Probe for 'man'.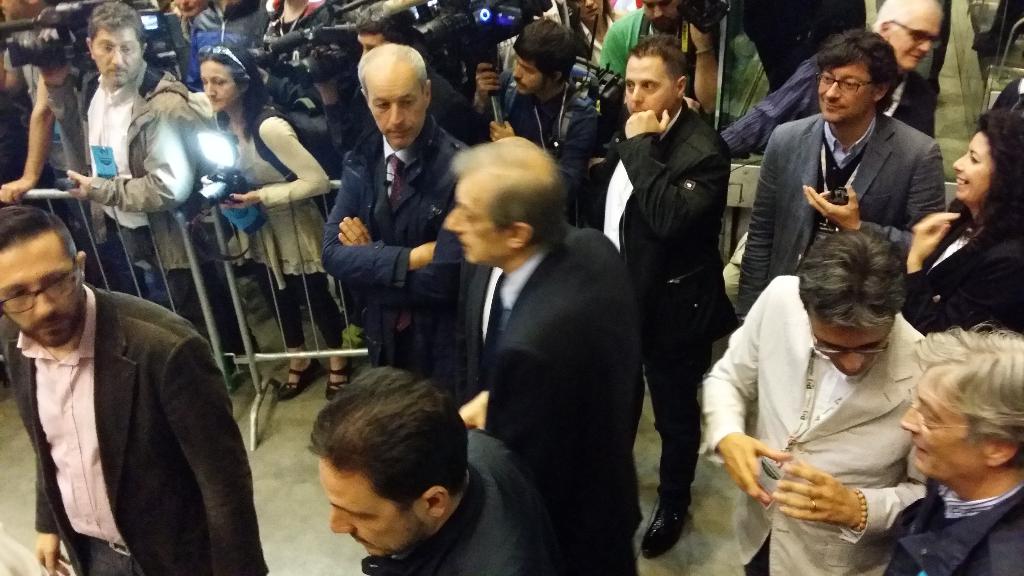
Probe result: box=[317, 40, 470, 377].
